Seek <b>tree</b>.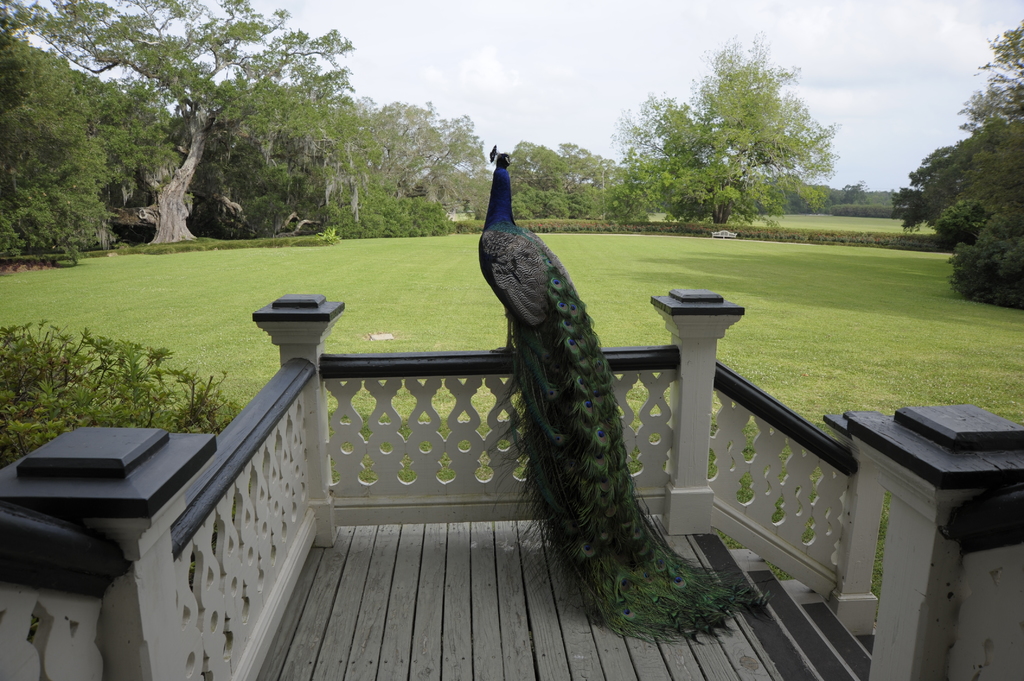
[918, 97, 1018, 289].
